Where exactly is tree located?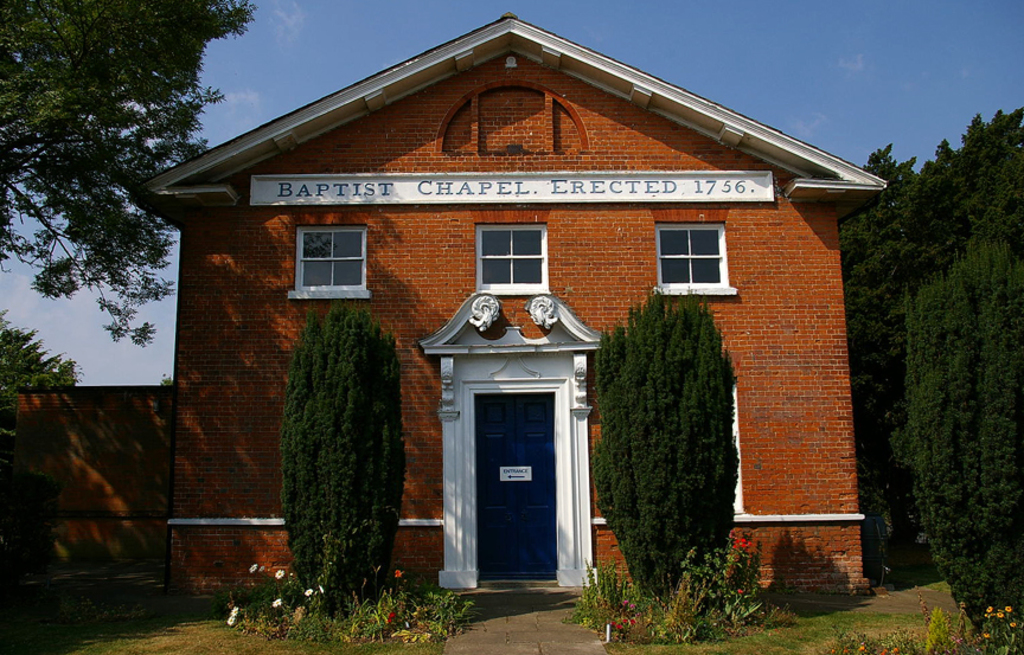
Its bounding box is l=596, t=293, r=744, b=606.
